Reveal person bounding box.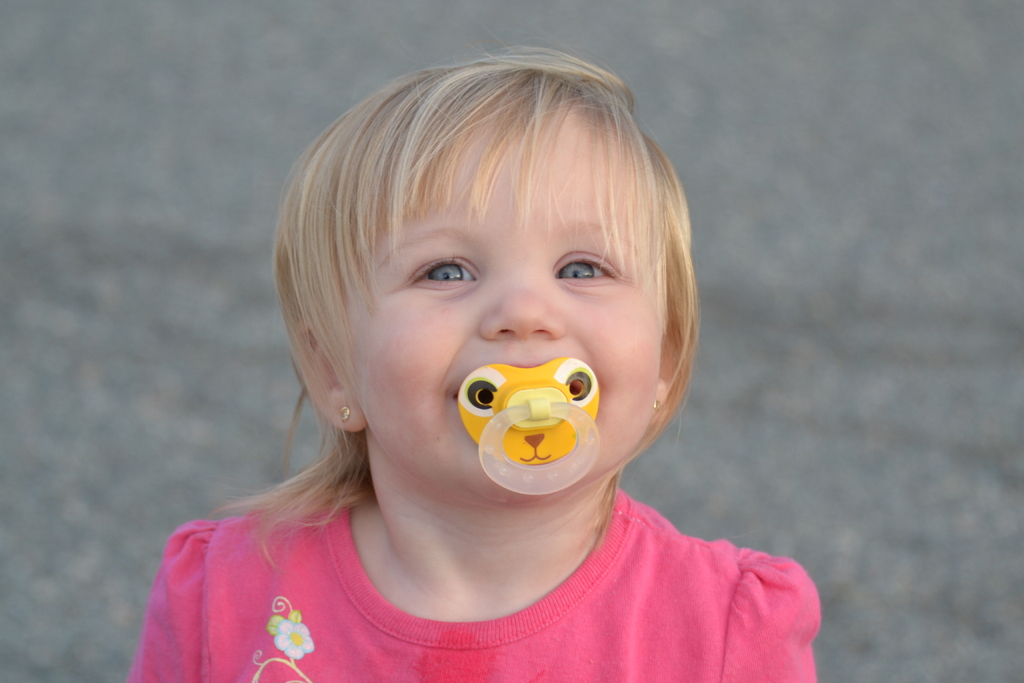
Revealed: pyautogui.locateOnScreen(119, 49, 817, 682).
